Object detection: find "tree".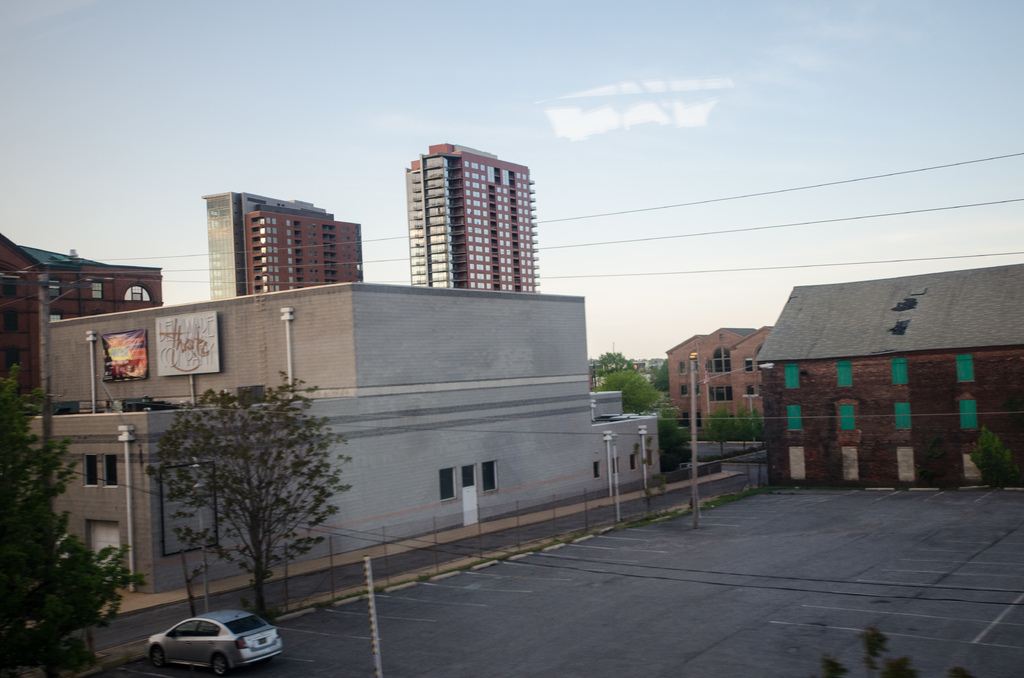
Rect(653, 359, 670, 386).
